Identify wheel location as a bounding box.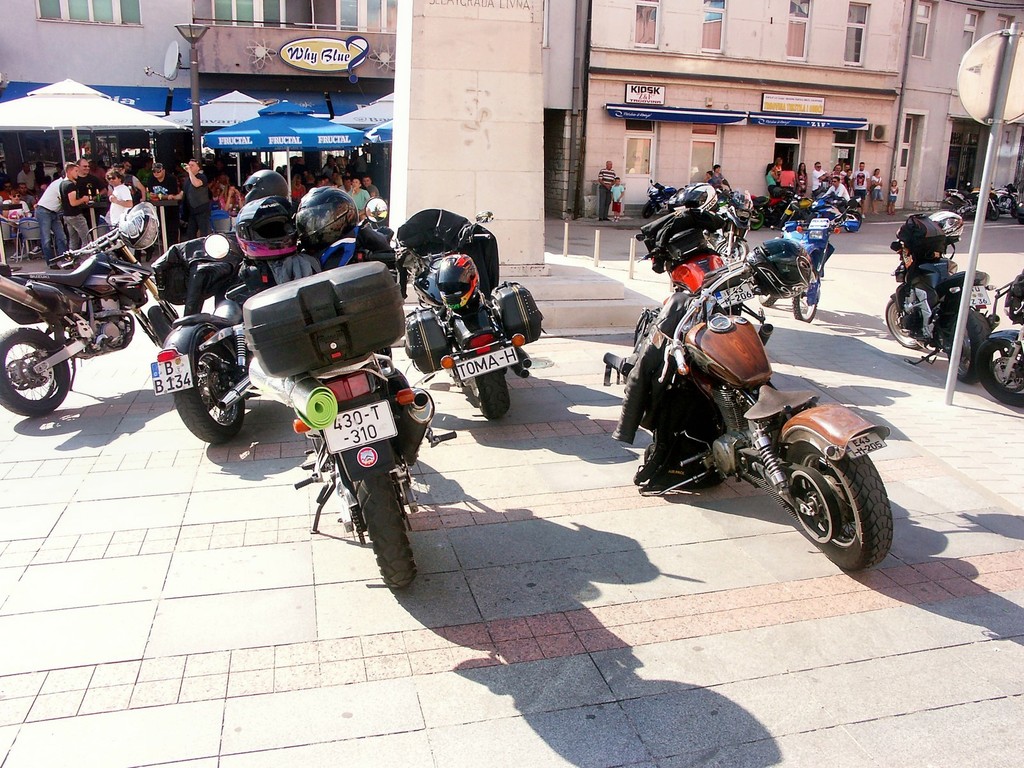
x1=148, y1=304, x2=182, y2=341.
